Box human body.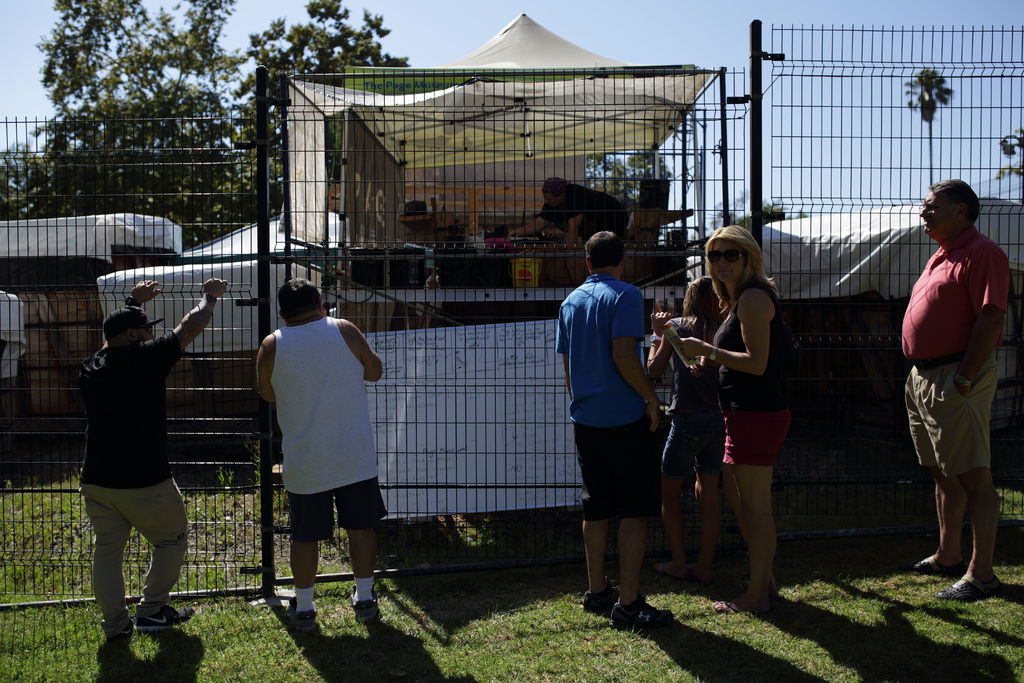
<box>72,276,228,657</box>.
